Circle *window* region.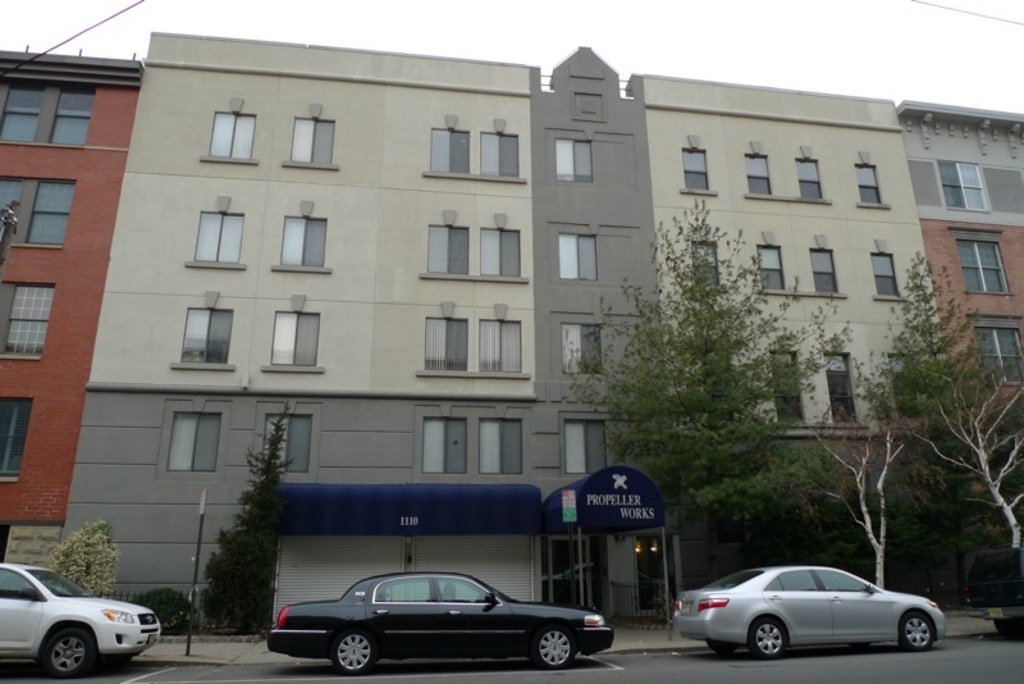
Region: box(810, 250, 840, 293).
